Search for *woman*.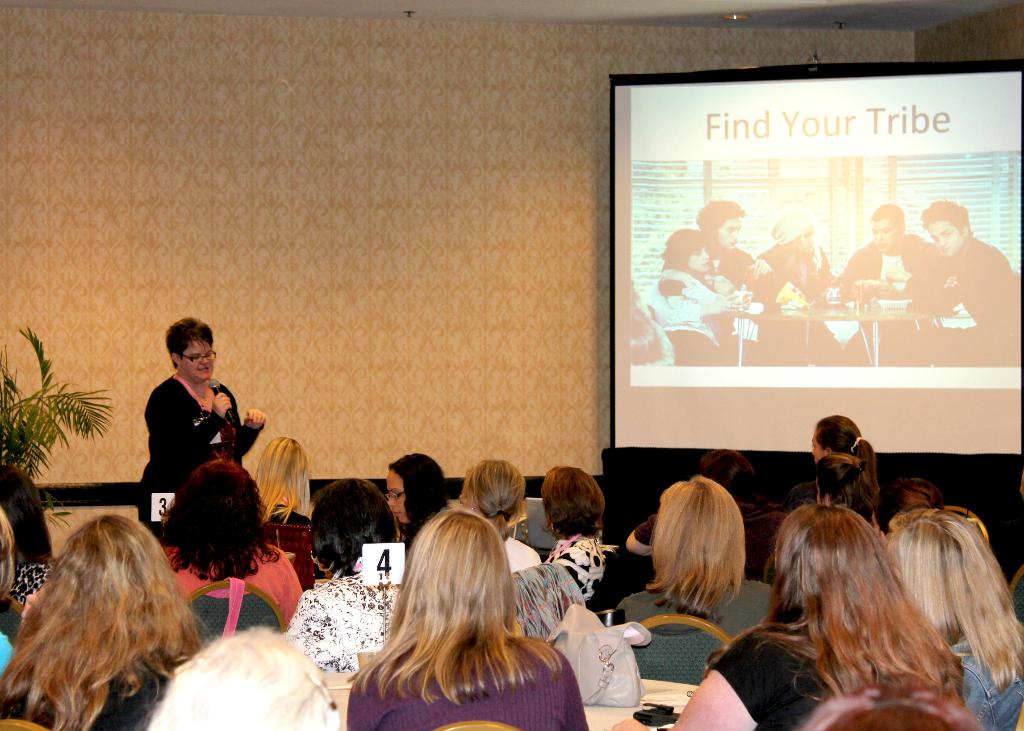
Found at <region>254, 435, 313, 533</region>.
